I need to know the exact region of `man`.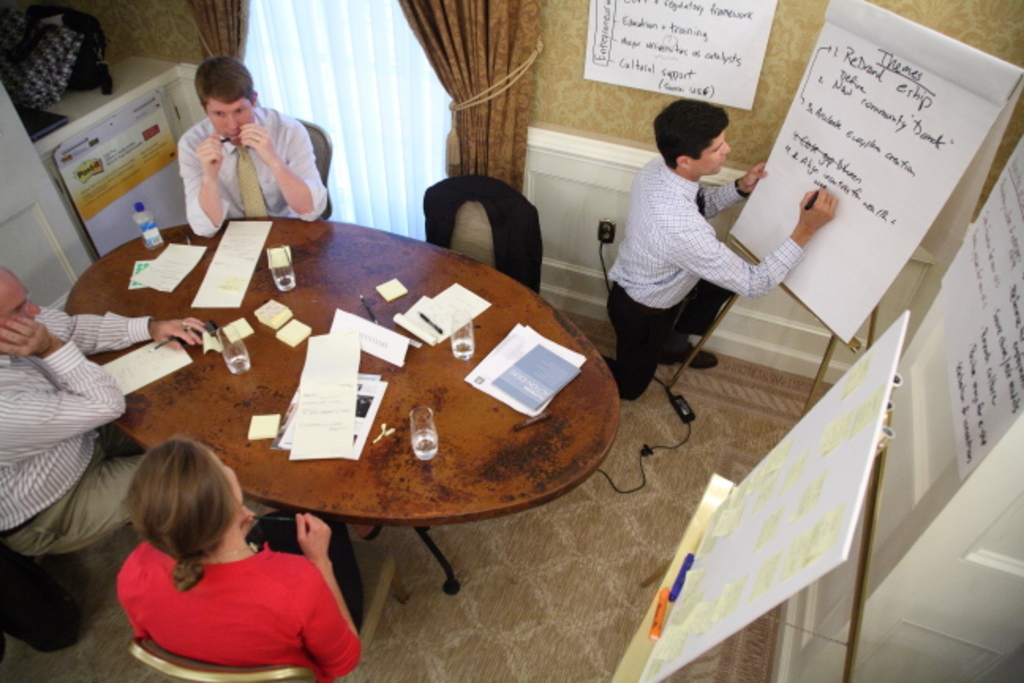
Region: {"left": 180, "top": 58, "right": 329, "bottom": 240}.
